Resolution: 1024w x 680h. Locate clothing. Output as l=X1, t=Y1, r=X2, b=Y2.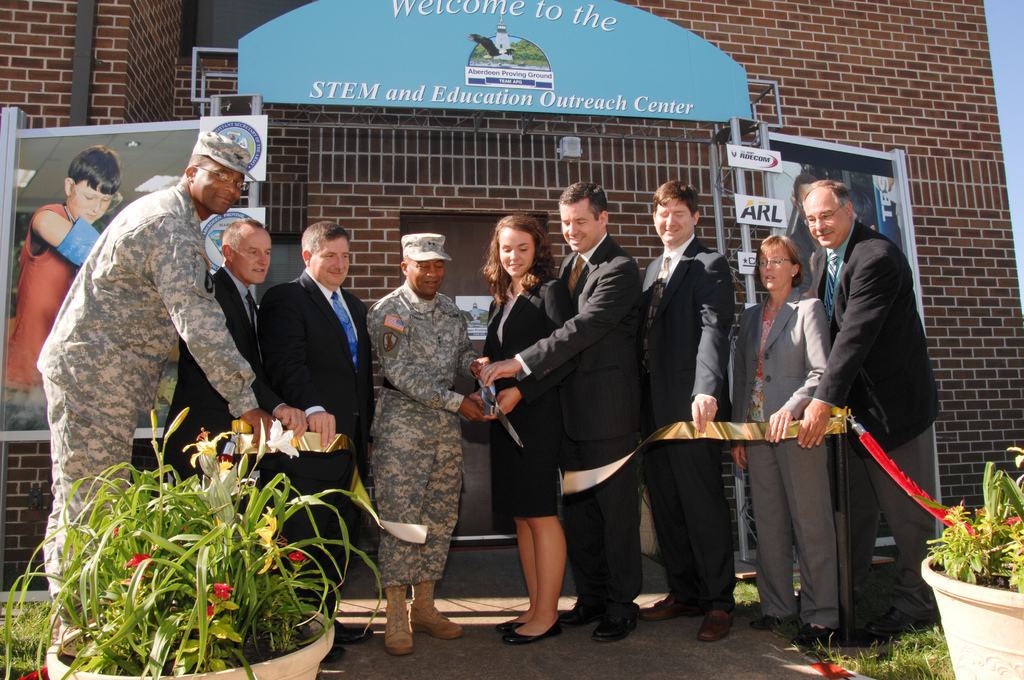
l=257, t=269, r=376, b=611.
